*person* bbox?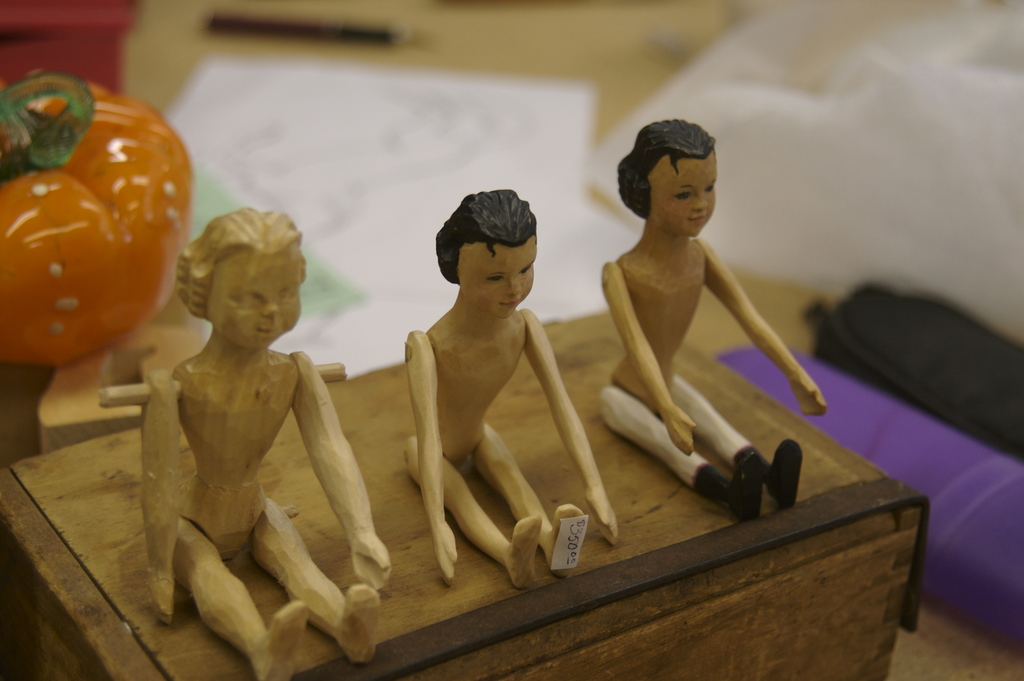
box=[575, 110, 825, 498]
